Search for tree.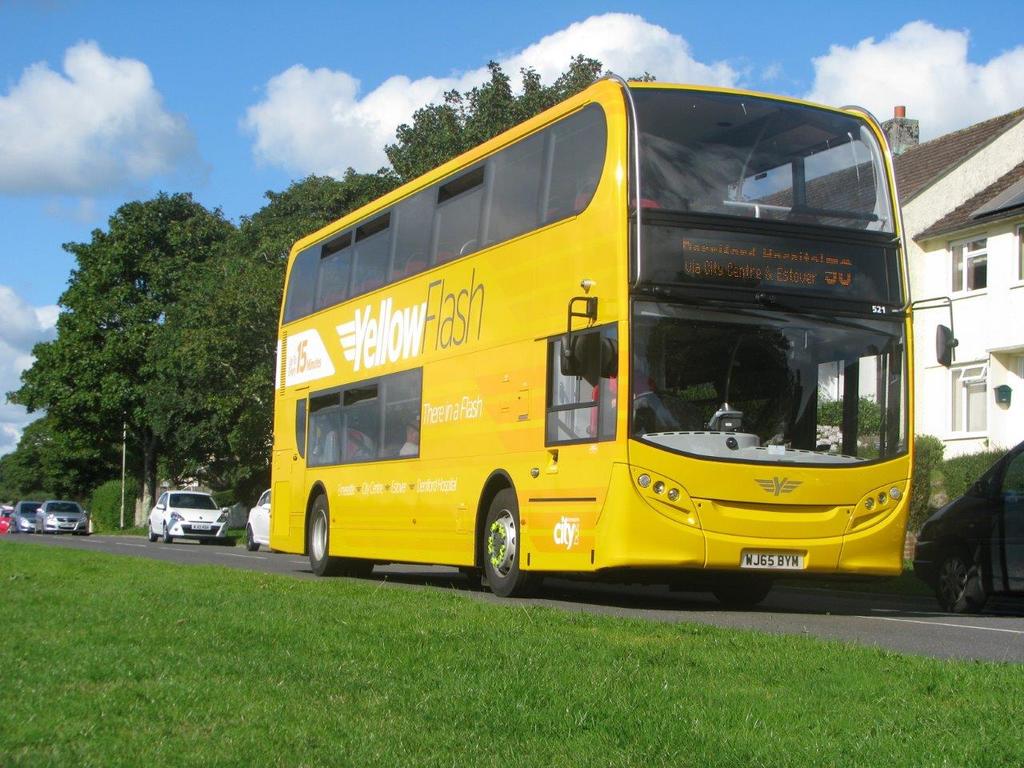
Found at {"left": 237, "top": 57, "right": 667, "bottom": 486}.
